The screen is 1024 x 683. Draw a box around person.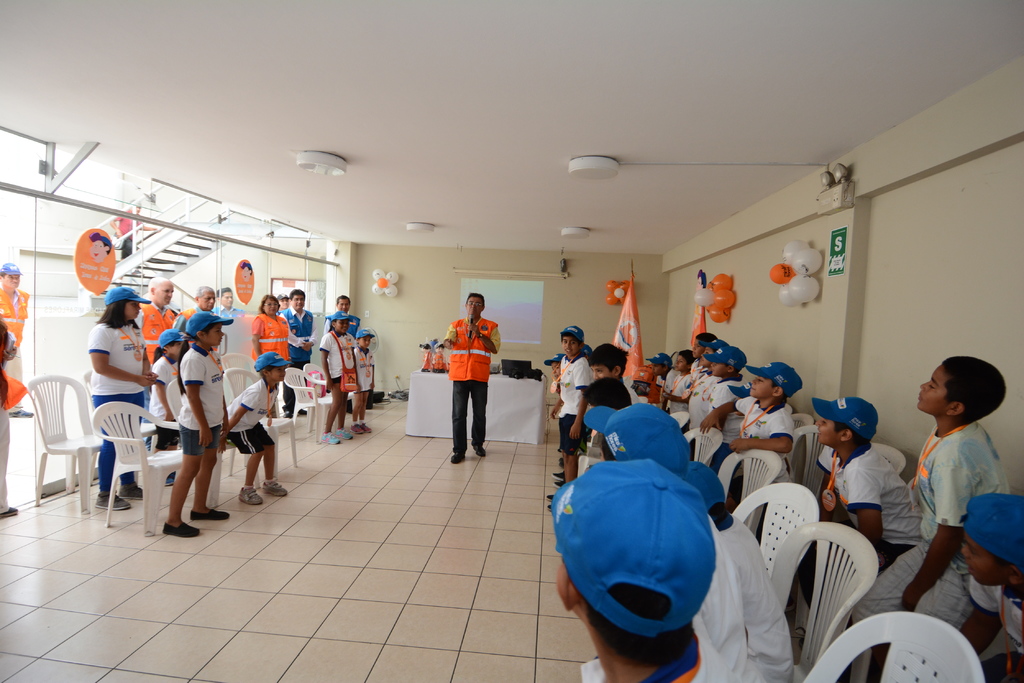
<bbox>432, 288, 500, 472</bbox>.
